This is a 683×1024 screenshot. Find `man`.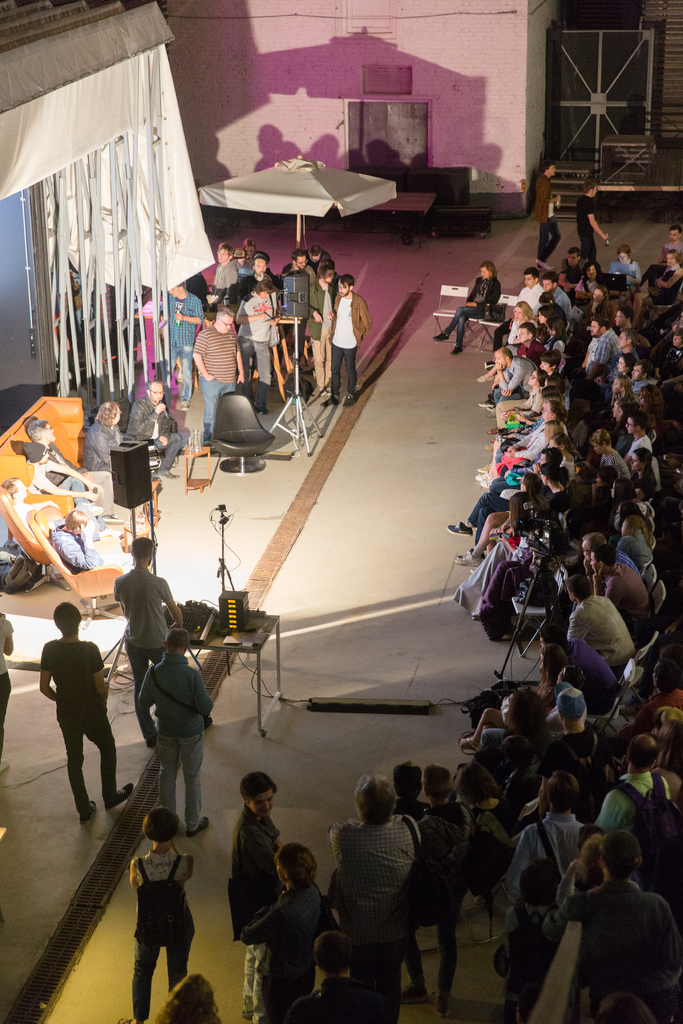
Bounding box: 591:332:643:389.
